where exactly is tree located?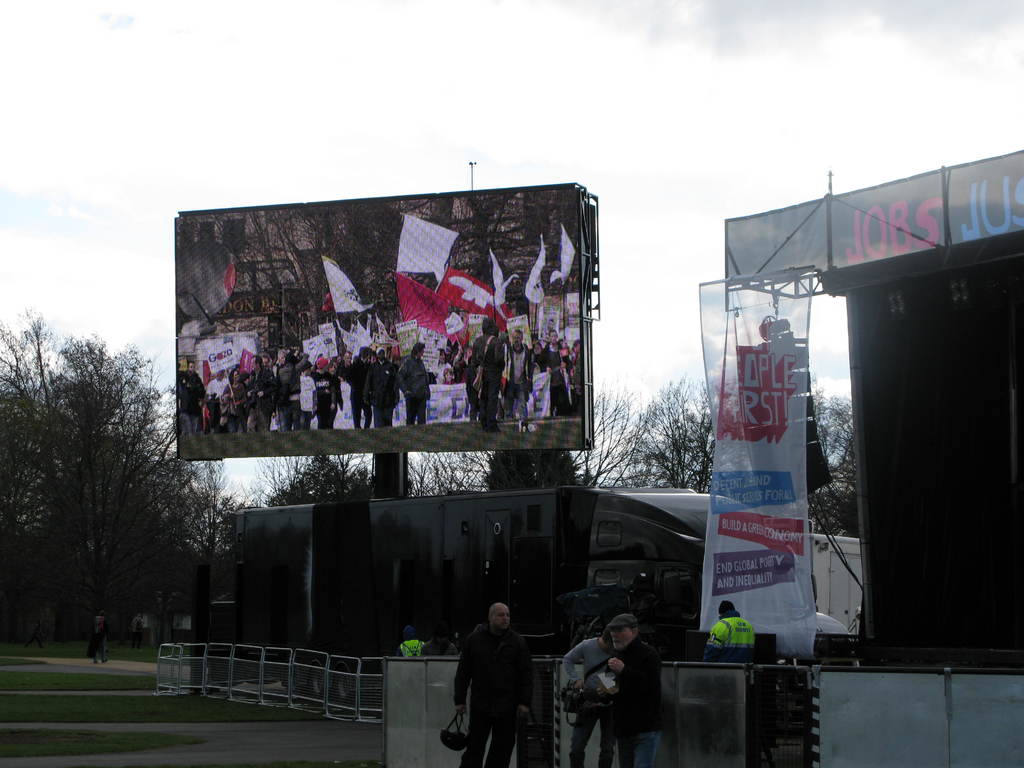
Its bounding box is 616,378,721,508.
